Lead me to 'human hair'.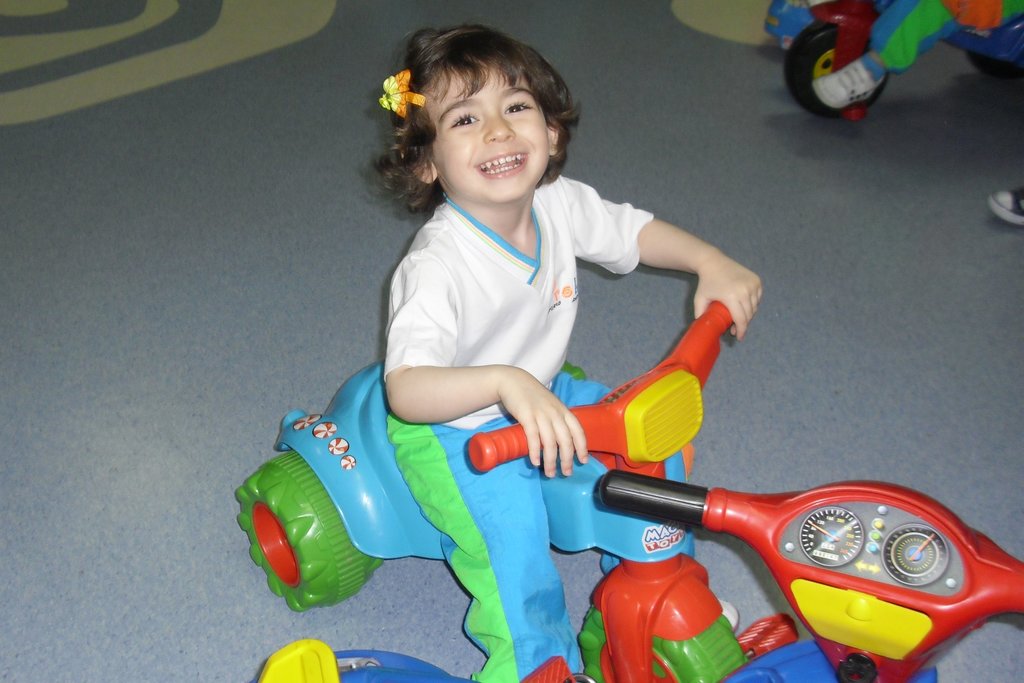
Lead to l=381, t=22, r=598, b=206.
